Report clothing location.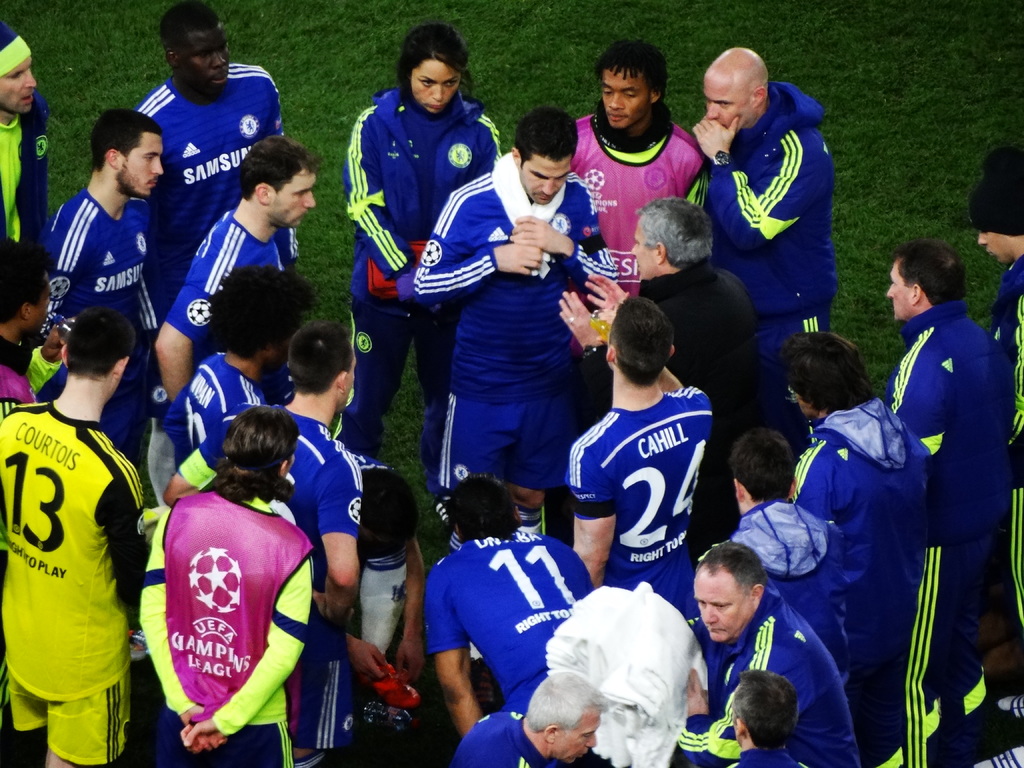
Report: 0 406 153 767.
